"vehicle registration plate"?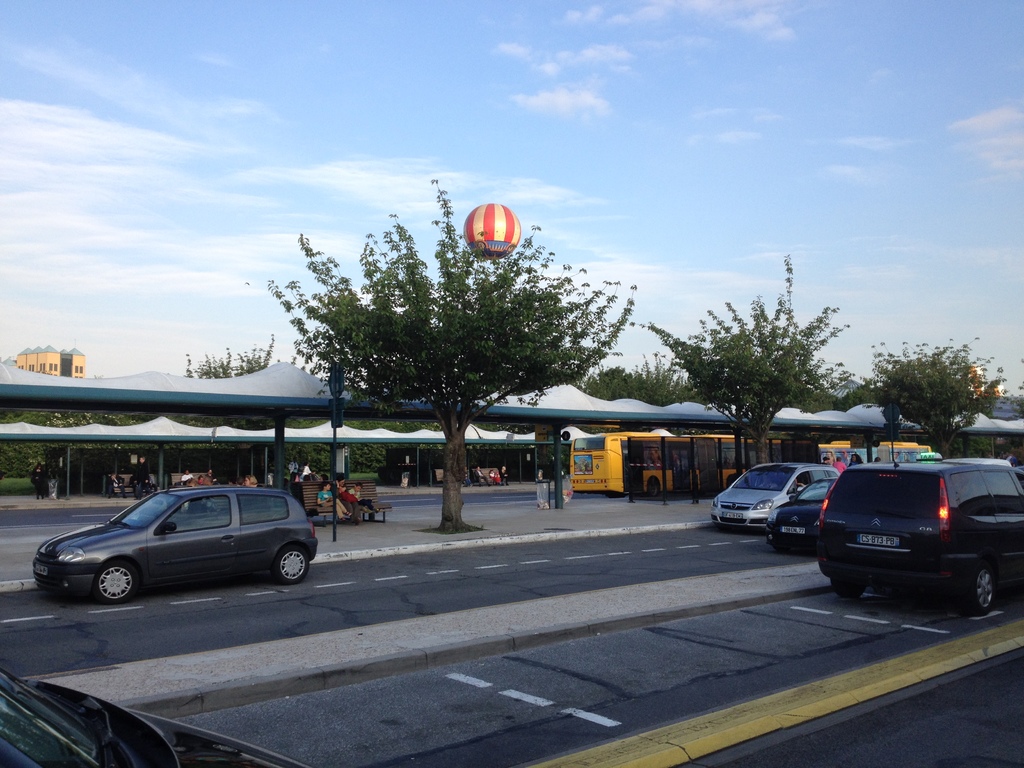
33,564,47,577
